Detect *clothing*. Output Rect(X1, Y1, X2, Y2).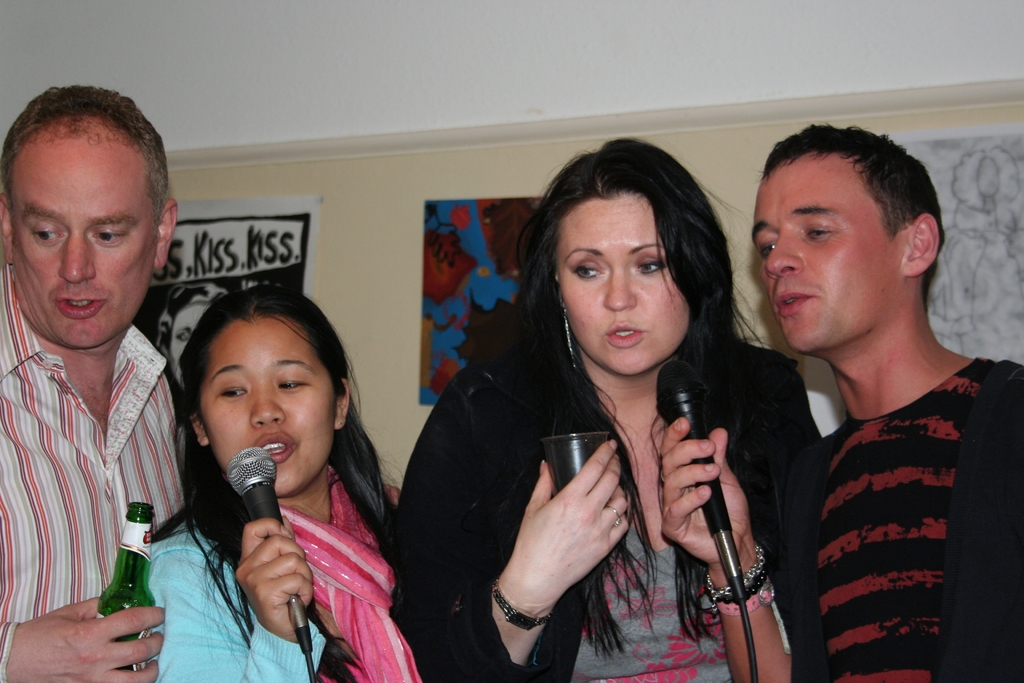
Rect(2, 250, 196, 675).
